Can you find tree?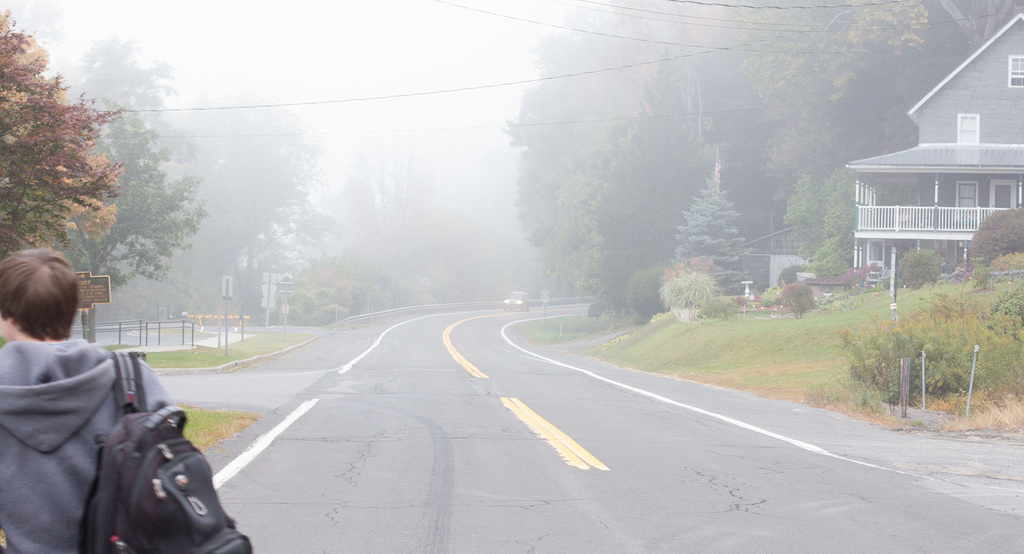
Yes, bounding box: pyautogui.locateOnScreen(0, 0, 130, 357).
